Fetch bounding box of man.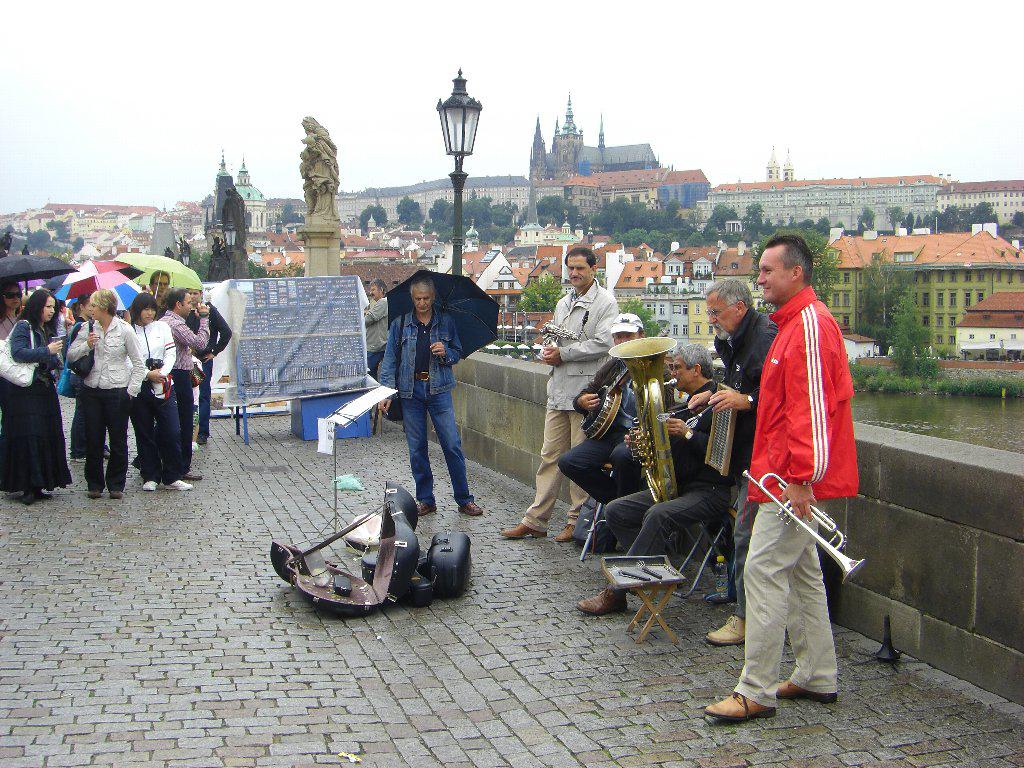
Bbox: Rect(575, 341, 722, 618).
